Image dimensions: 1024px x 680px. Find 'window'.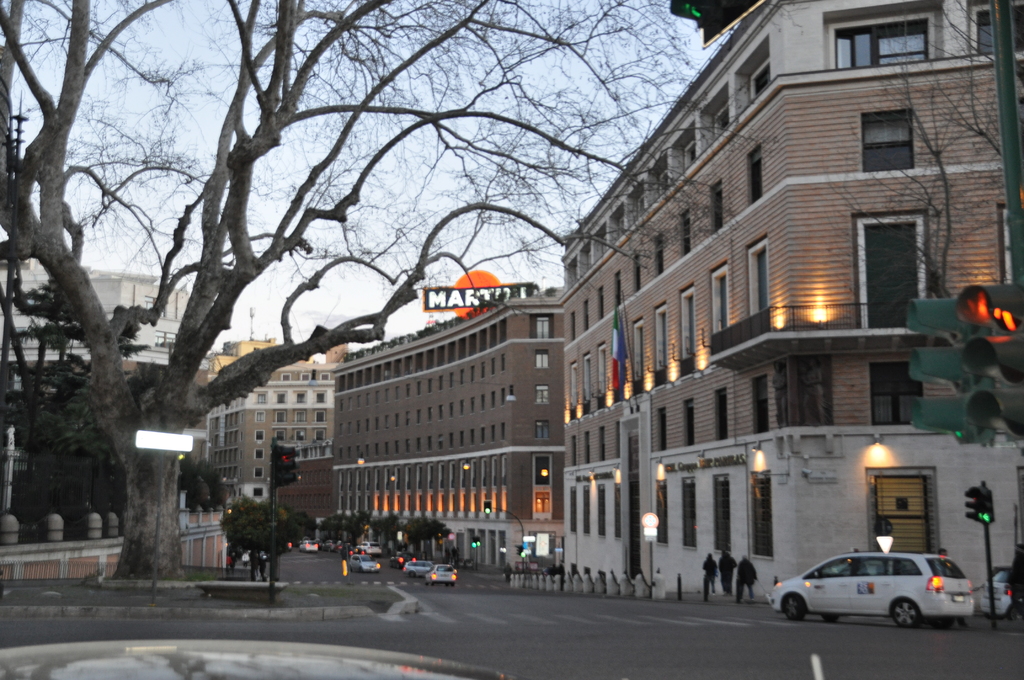
(left=493, top=355, right=494, bottom=371).
